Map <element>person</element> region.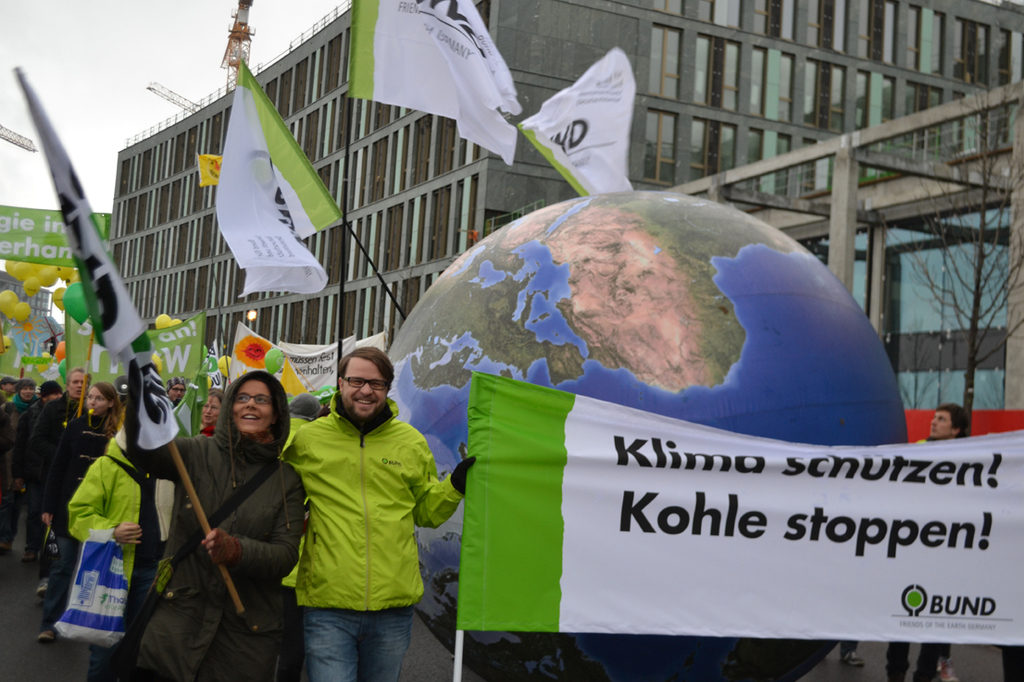
Mapped to Rect(169, 377, 188, 406).
